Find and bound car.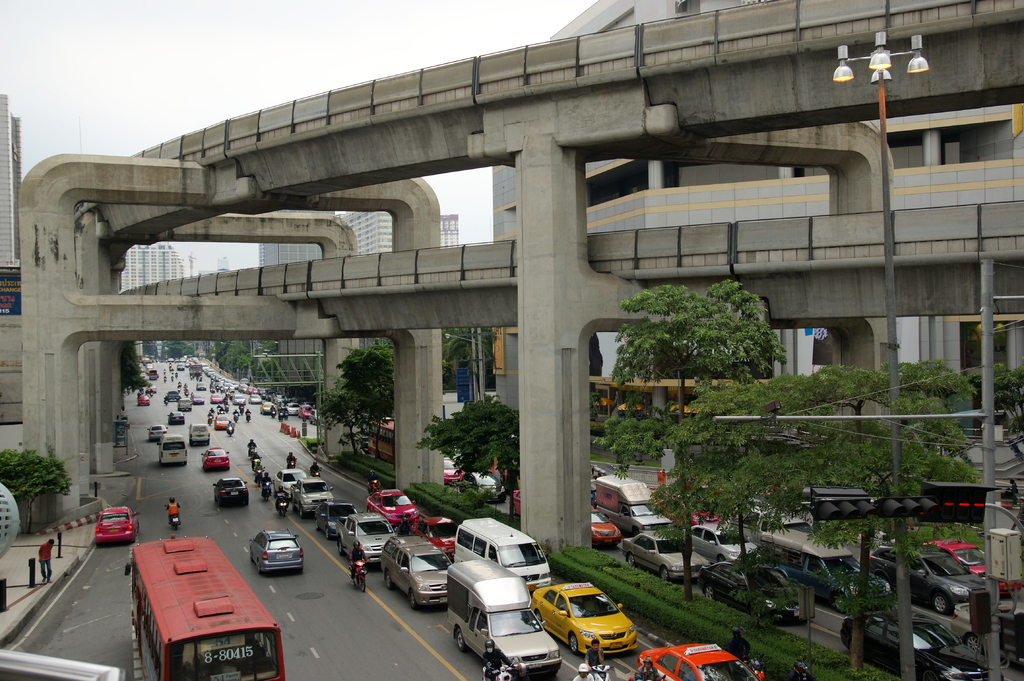
Bound: detection(681, 525, 760, 566).
